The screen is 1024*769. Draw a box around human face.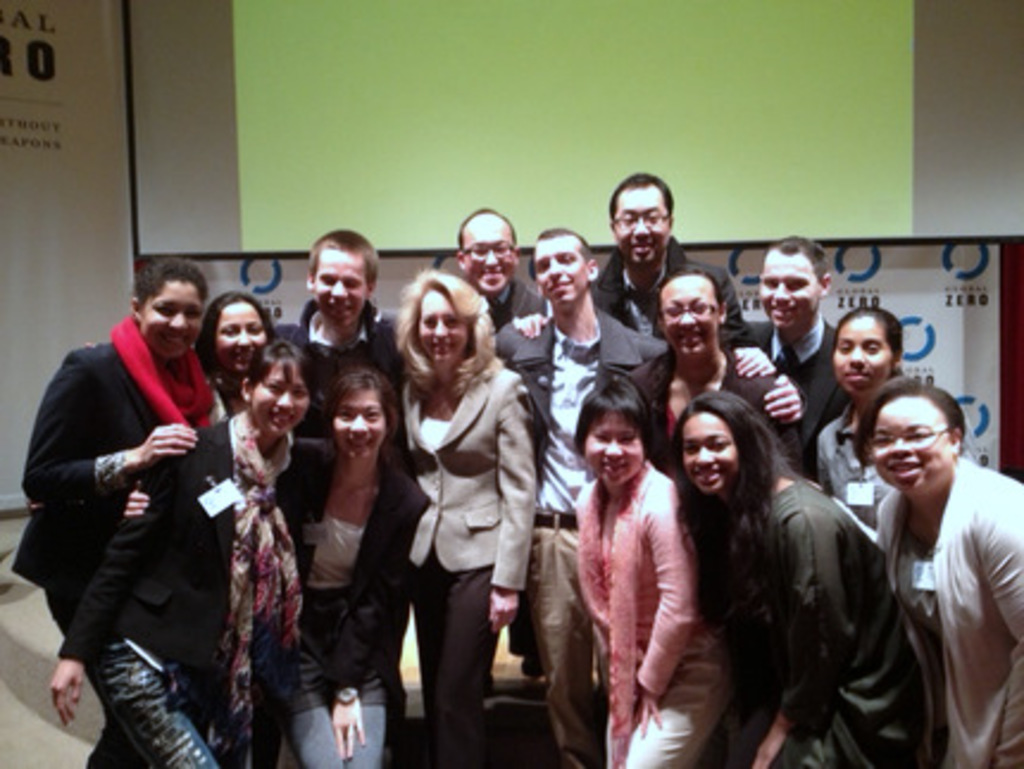
locate(612, 190, 669, 262).
